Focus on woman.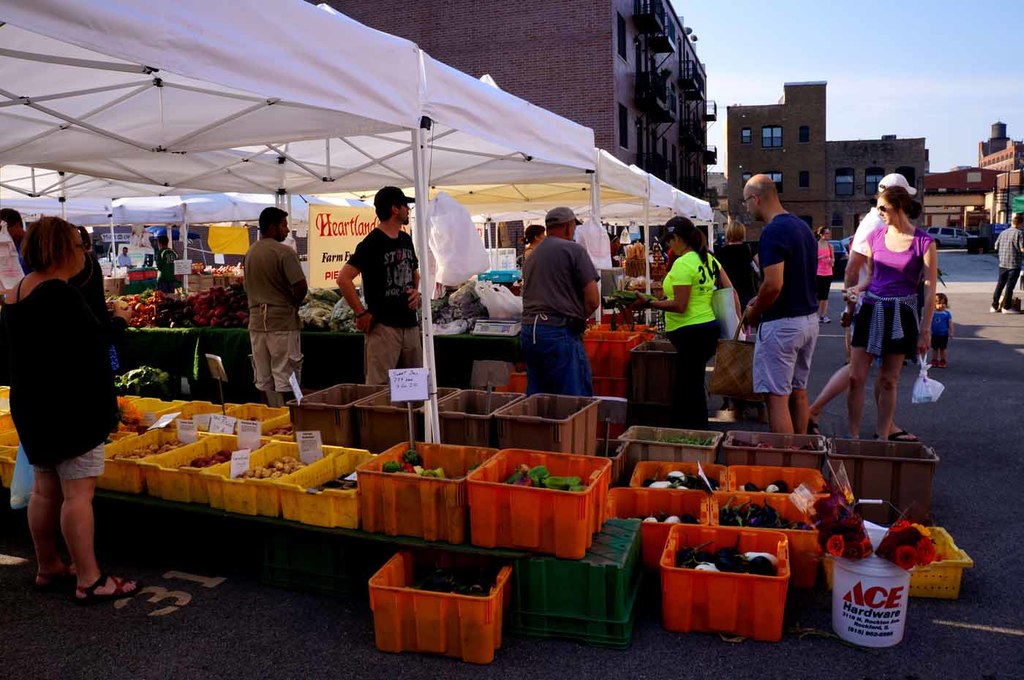
Focused at region(714, 220, 758, 324).
